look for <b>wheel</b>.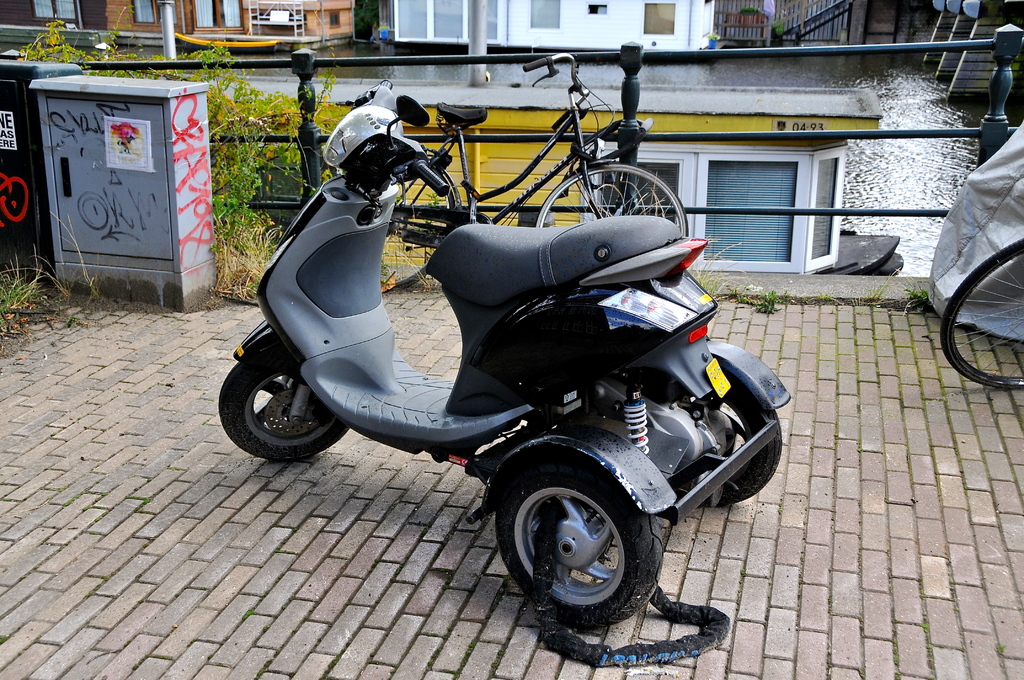
Found: <region>504, 475, 666, 624</region>.
